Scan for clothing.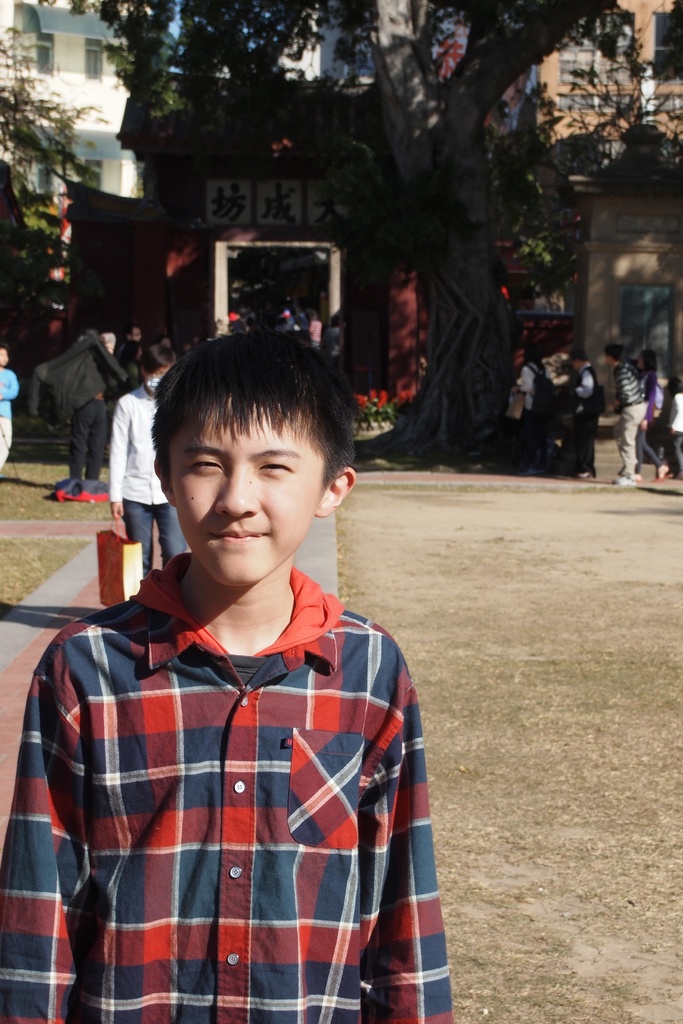
Scan result: BBox(572, 370, 597, 457).
